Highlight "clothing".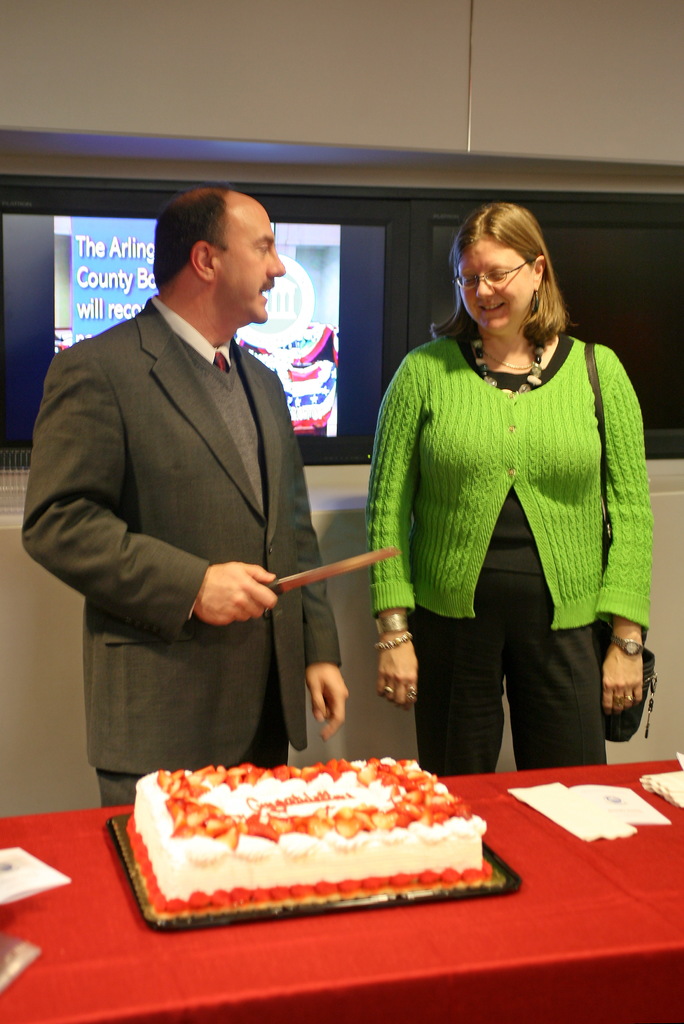
Highlighted region: [24, 292, 361, 803].
